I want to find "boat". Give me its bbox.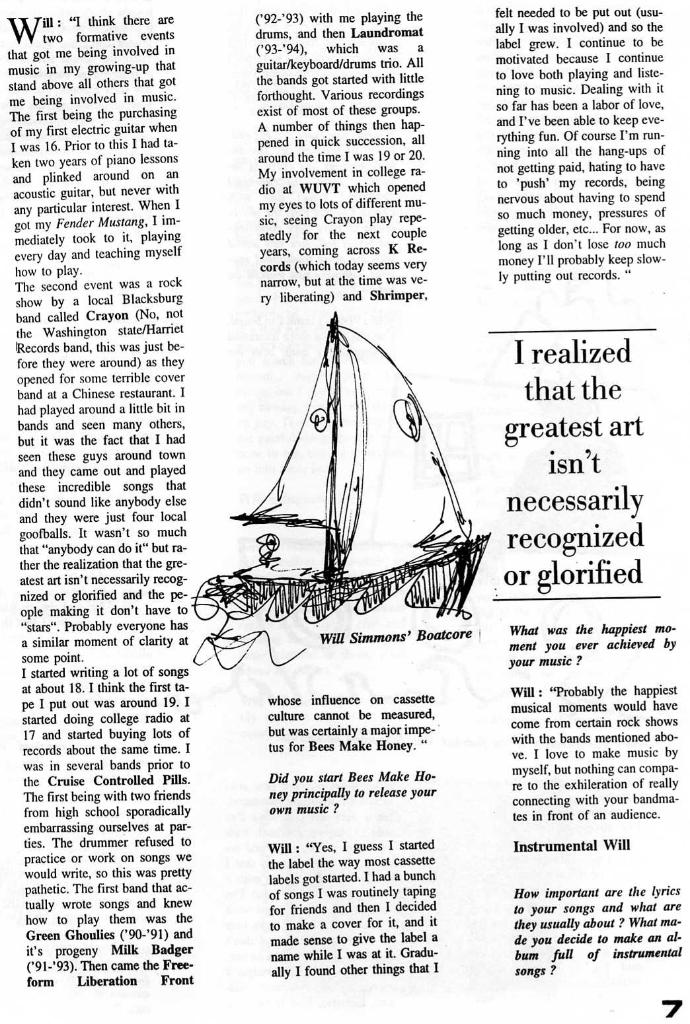
pyautogui.locateOnScreen(206, 305, 490, 668).
